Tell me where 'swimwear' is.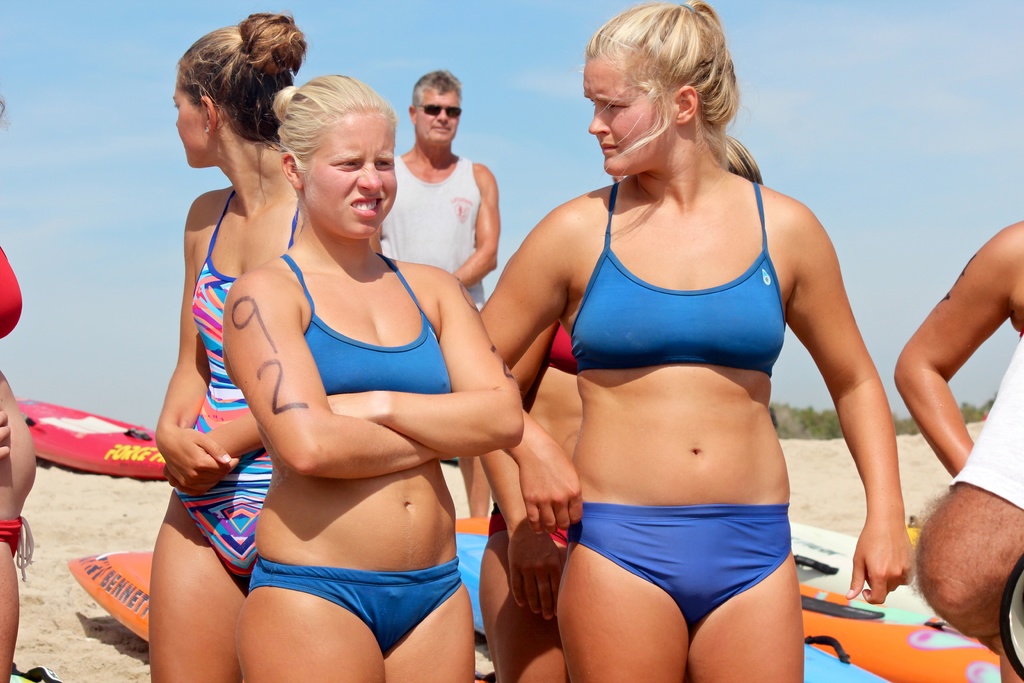
'swimwear' is at box=[283, 243, 452, 398].
